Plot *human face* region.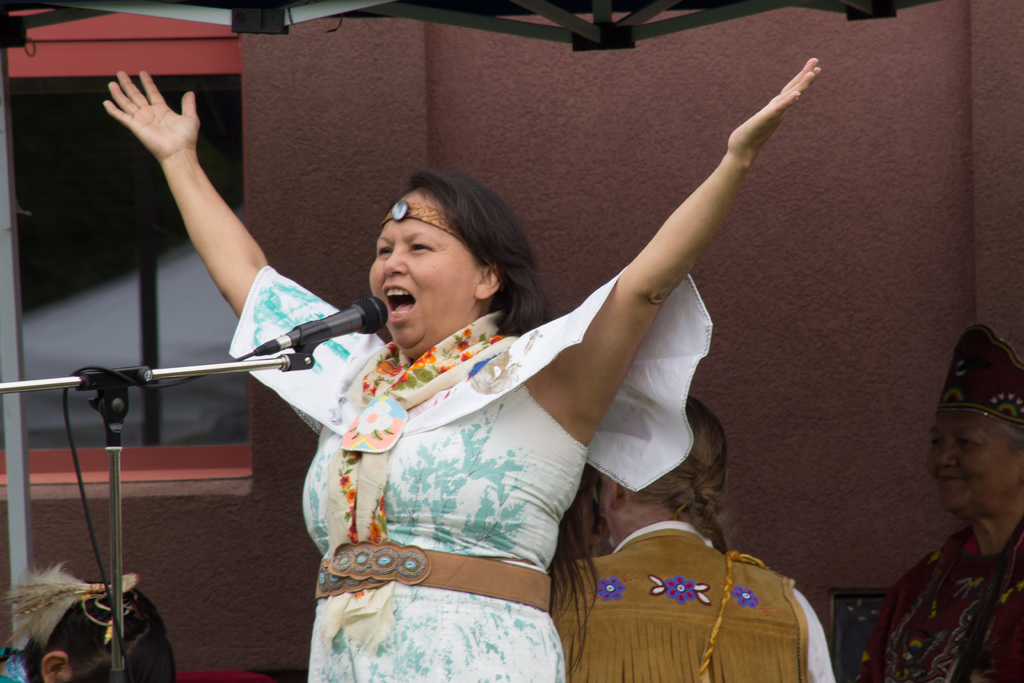
Plotted at BBox(699, 420, 710, 486).
